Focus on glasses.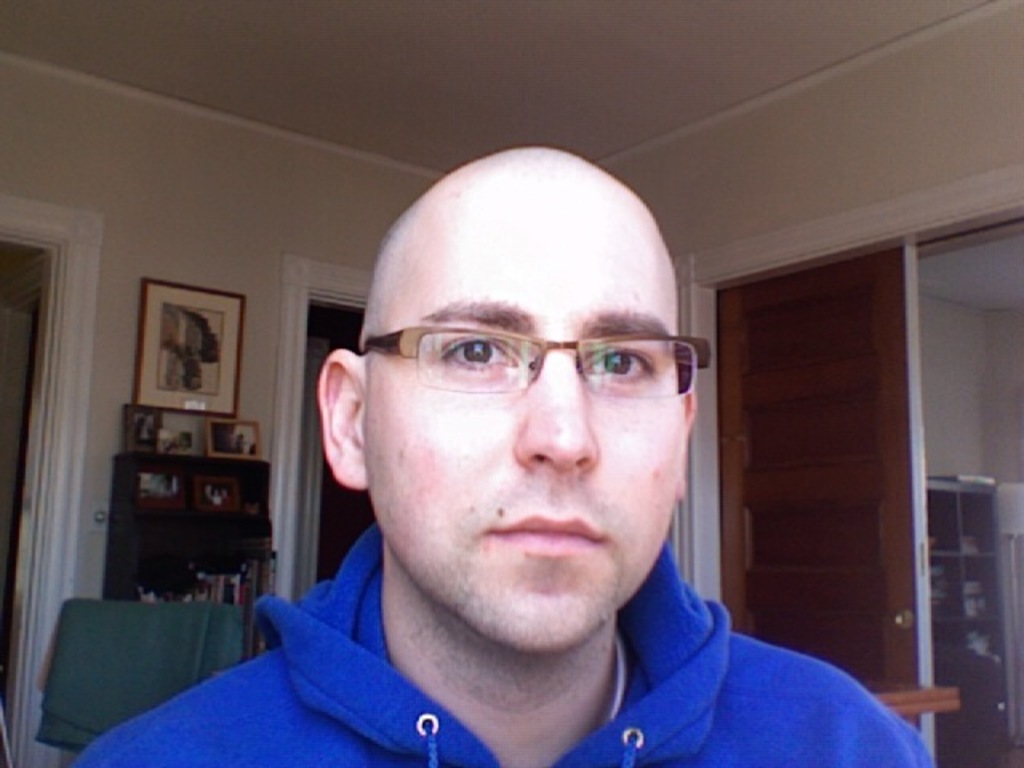
Focused at <bbox>354, 320, 715, 408</bbox>.
